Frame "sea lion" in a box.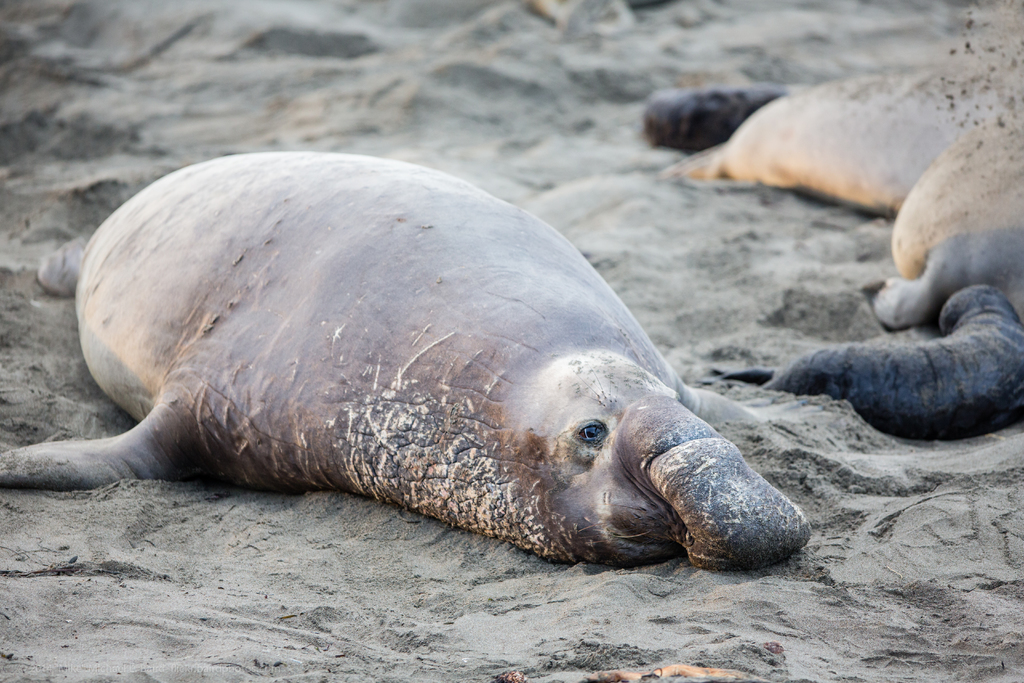
bbox=[0, 152, 816, 575].
